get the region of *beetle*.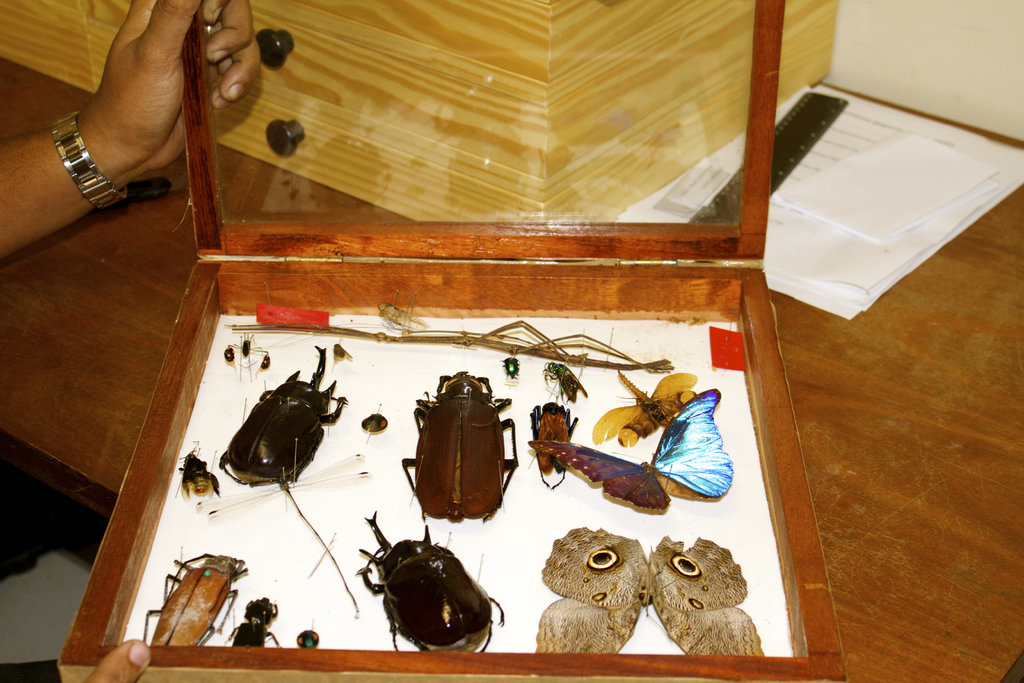
bbox(225, 338, 349, 486).
